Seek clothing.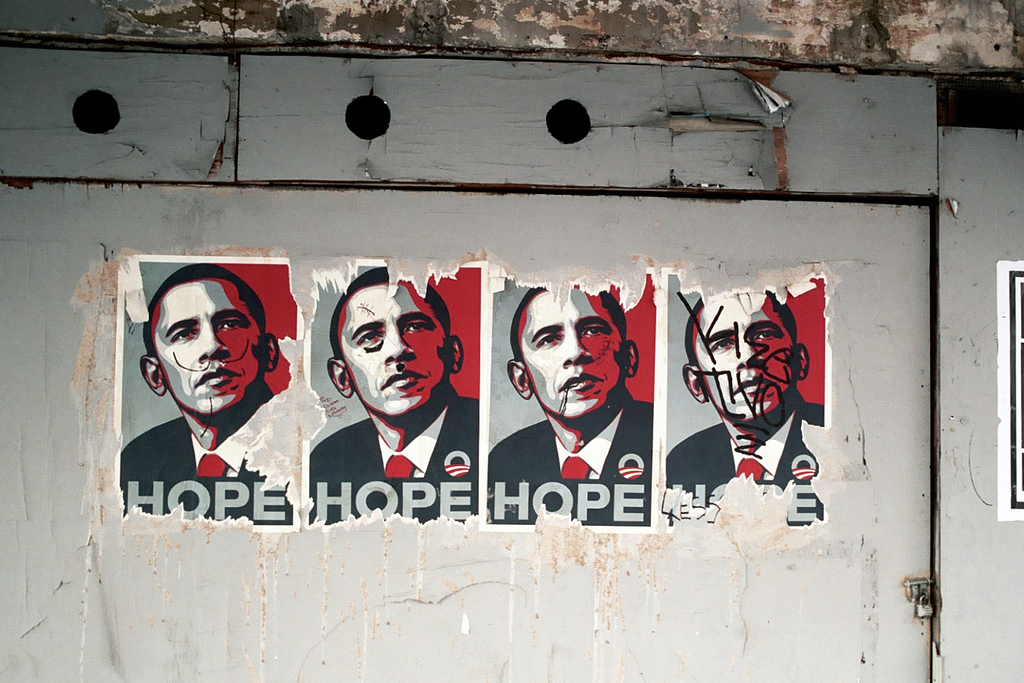
{"left": 659, "top": 404, "right": 823, "bottom": 519}.
